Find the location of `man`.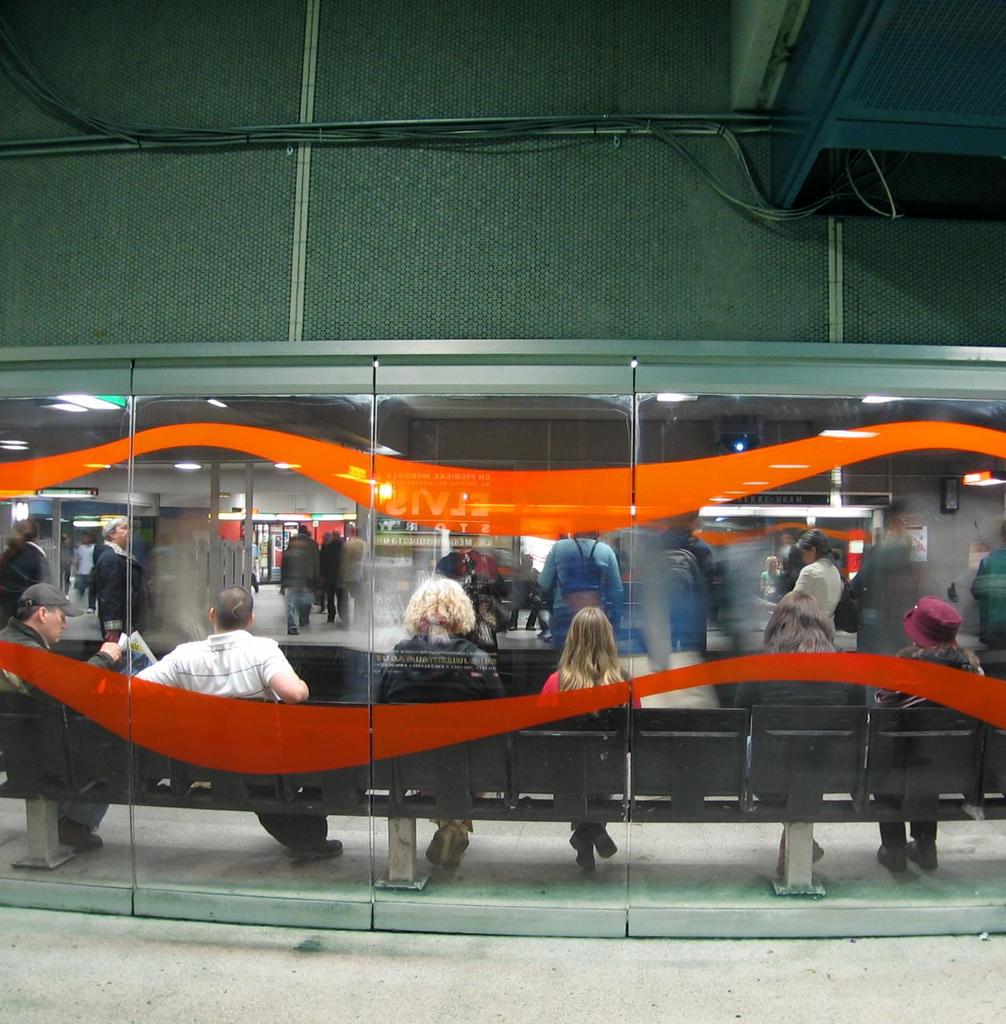
Location: 0:583:135:862.
